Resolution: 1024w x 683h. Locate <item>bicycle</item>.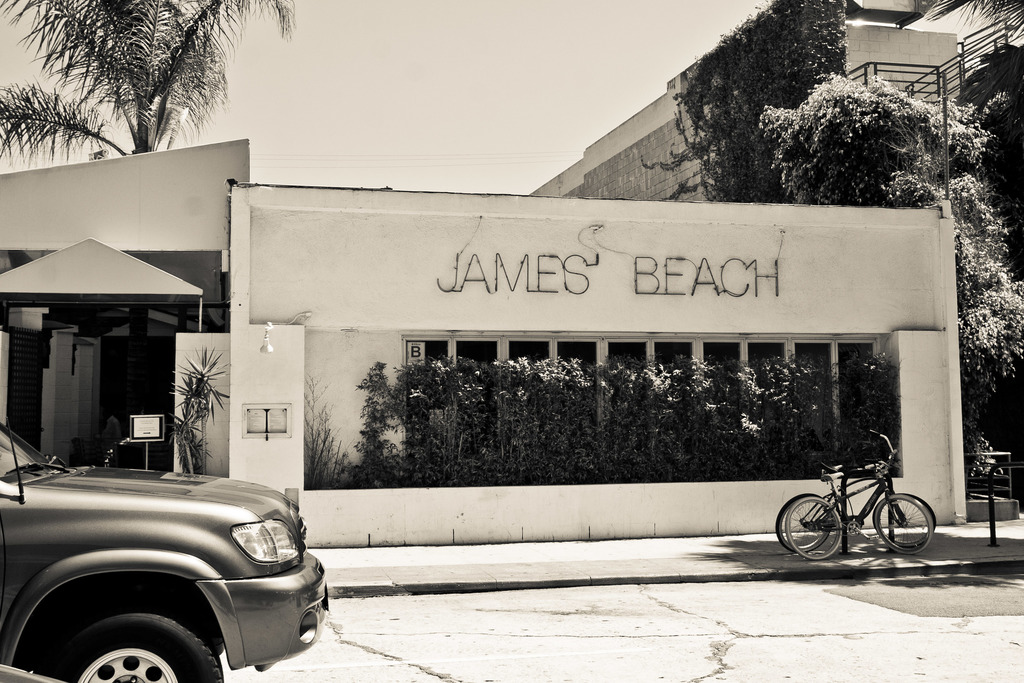
<box>781,457,935,570</box>.
